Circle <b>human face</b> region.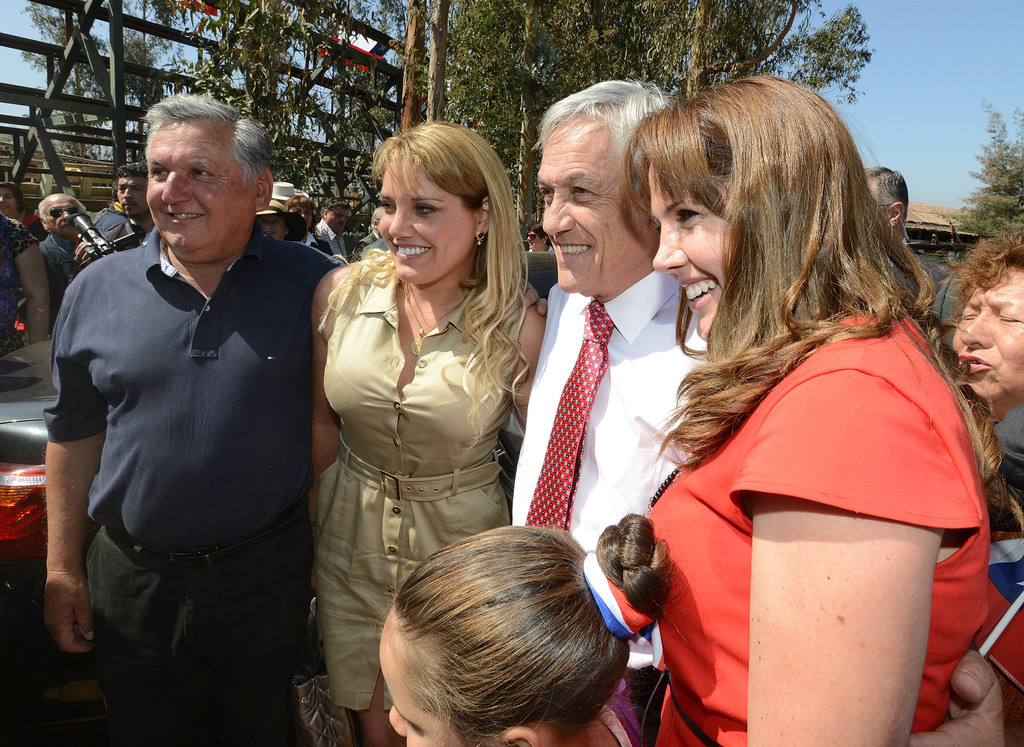
Region: [x1=114, y1=179, x2=145, y2=217].
